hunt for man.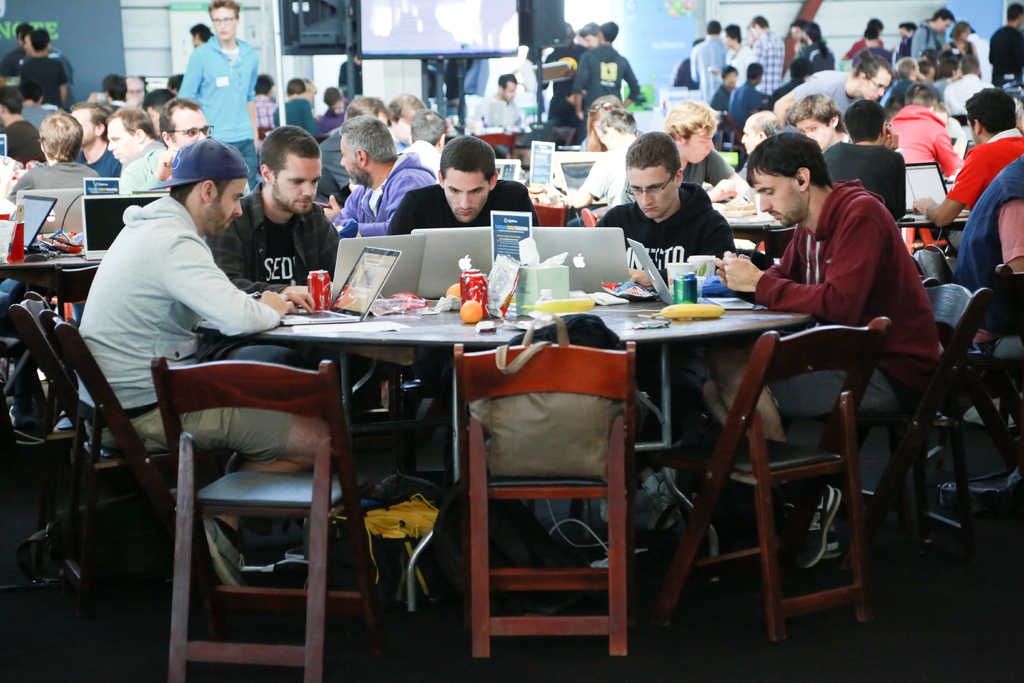
Hunted down at box=[380, 136, 539, 238].
